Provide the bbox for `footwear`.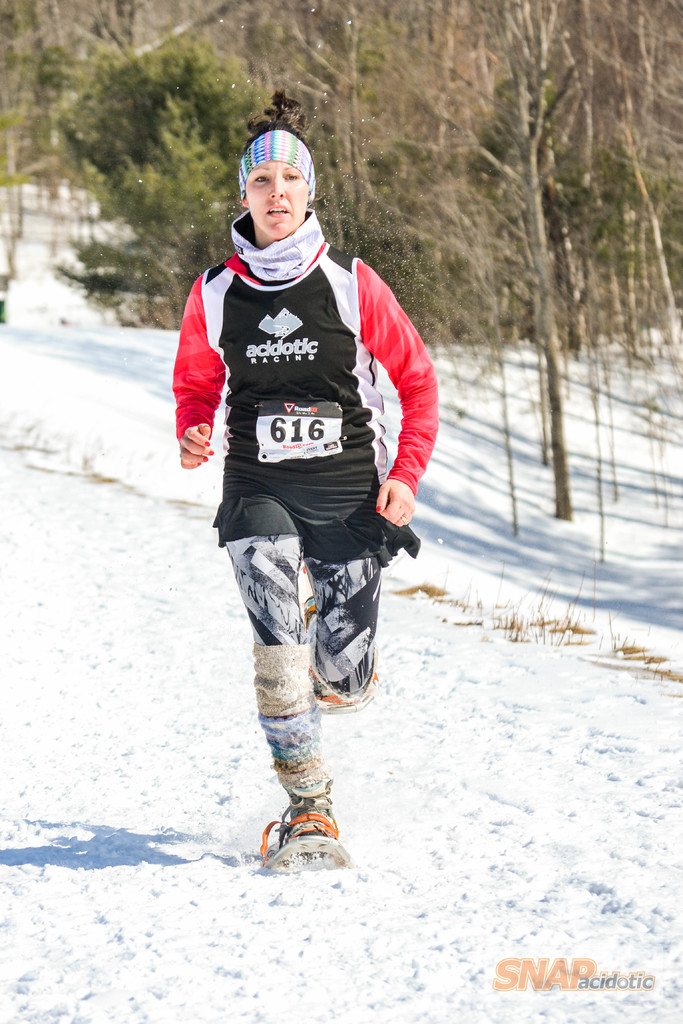
263, 804, 346, 876.
